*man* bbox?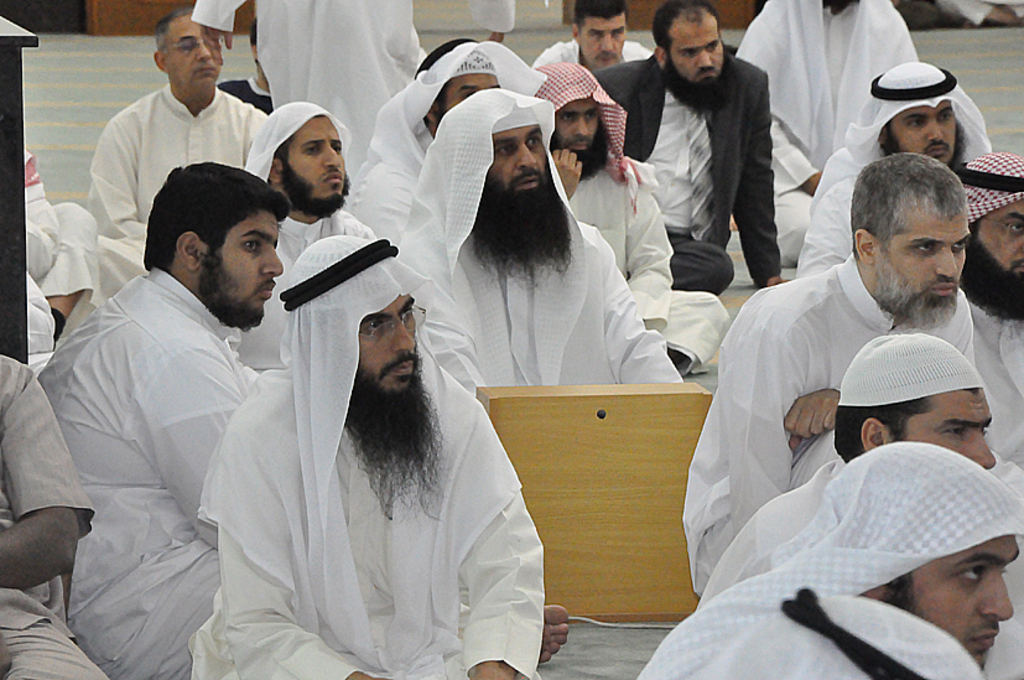
BBox(215, 15, 276, 114)
